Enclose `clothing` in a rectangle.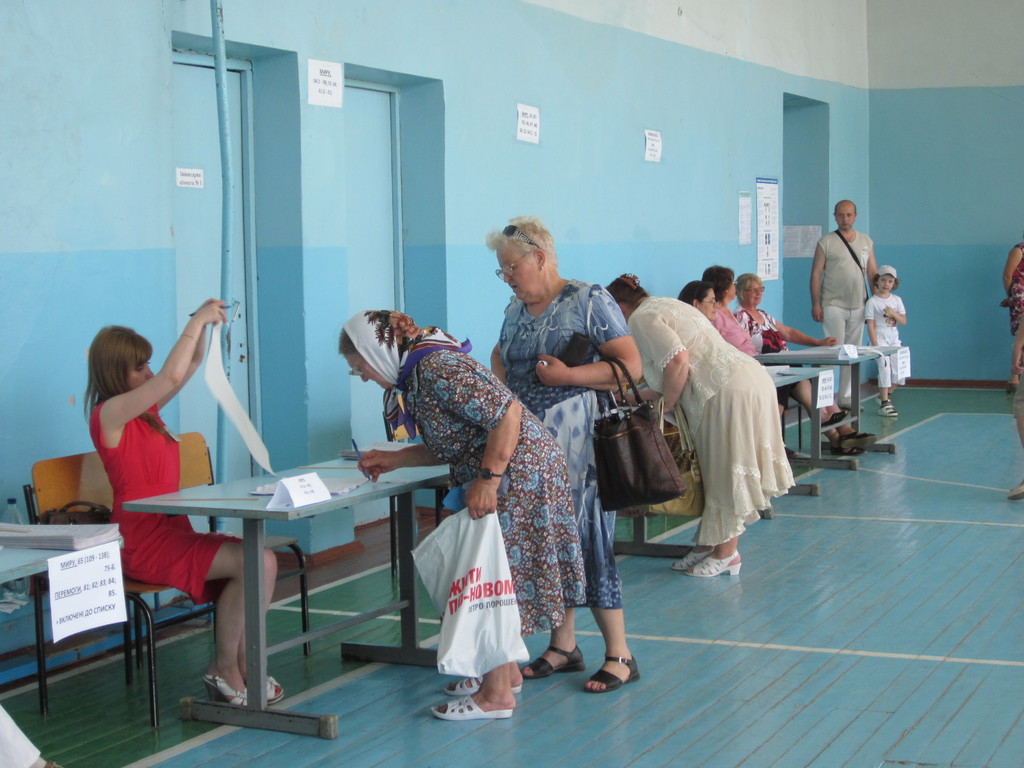
detection(812, 223, 872, 394).
